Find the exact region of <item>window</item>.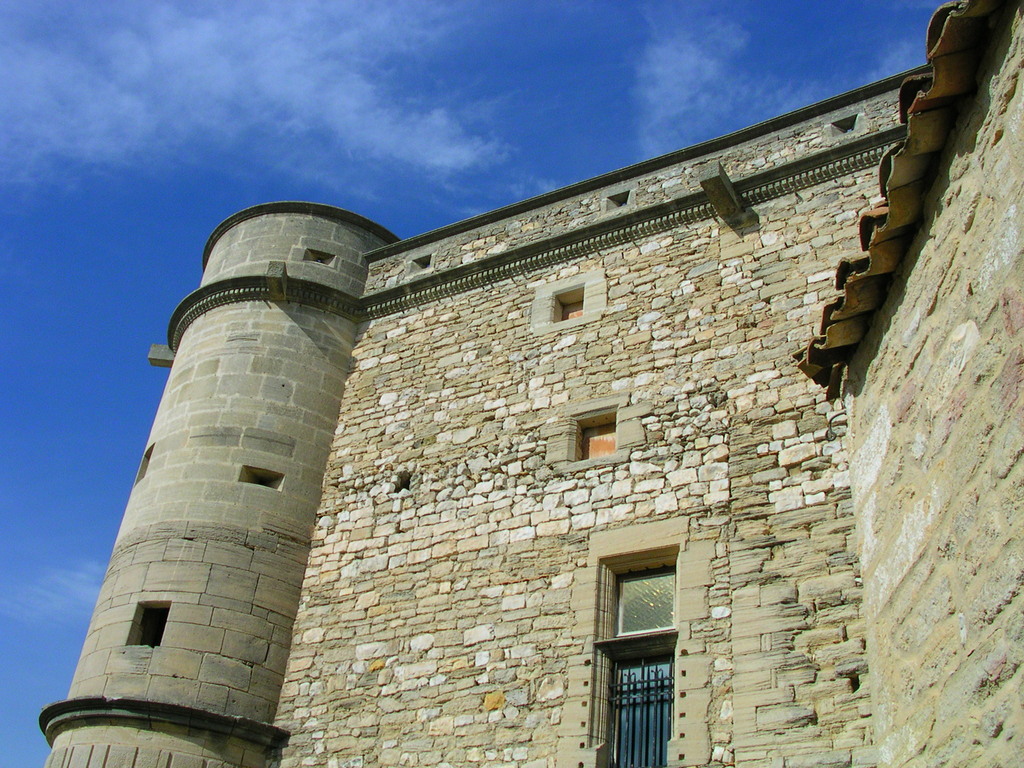
Exact region: [x1=826, y1=110, x2=863, y2=137].
